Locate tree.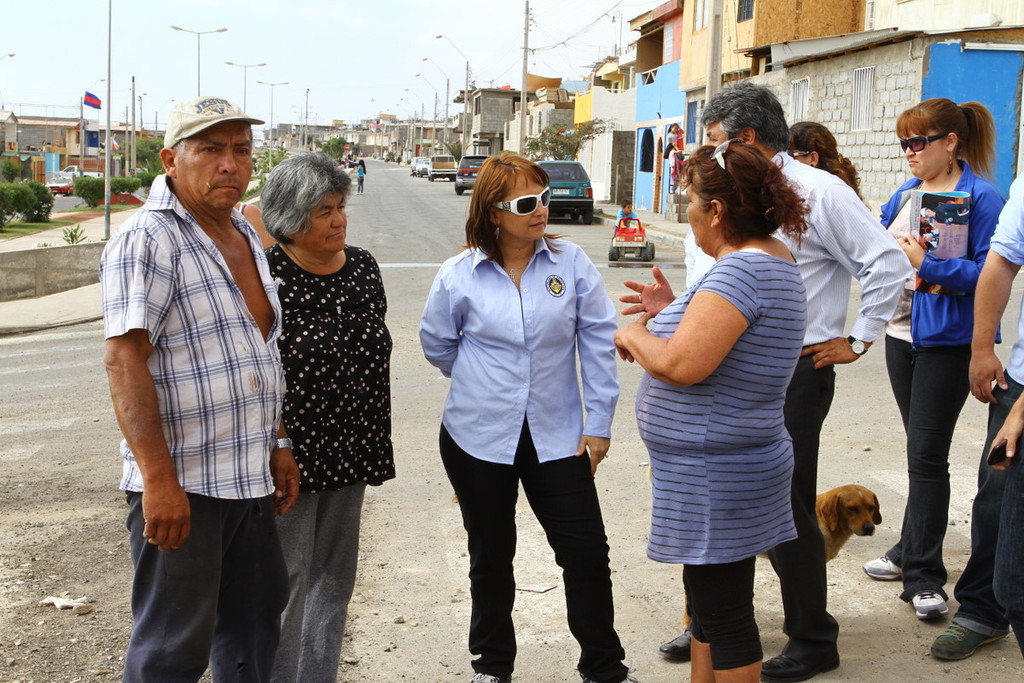
Bounding box: {"left": 444, "top": 137, "right": 461, "bottom": 161}.
